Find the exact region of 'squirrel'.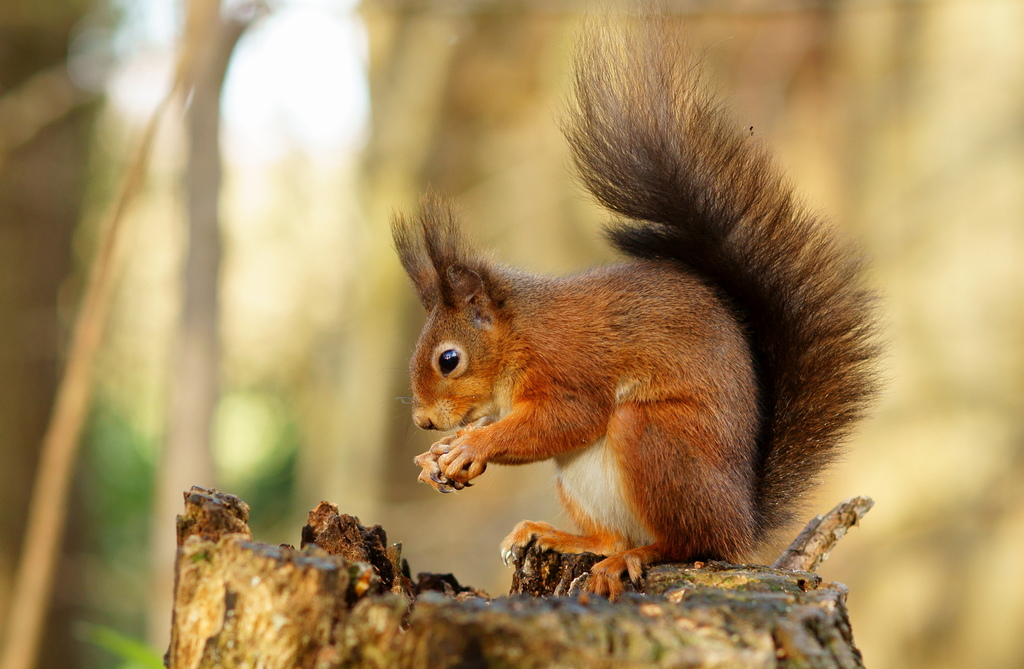
Exact region: {"left": 388, "top": 0, "right": 893, "bottom": 604}.
